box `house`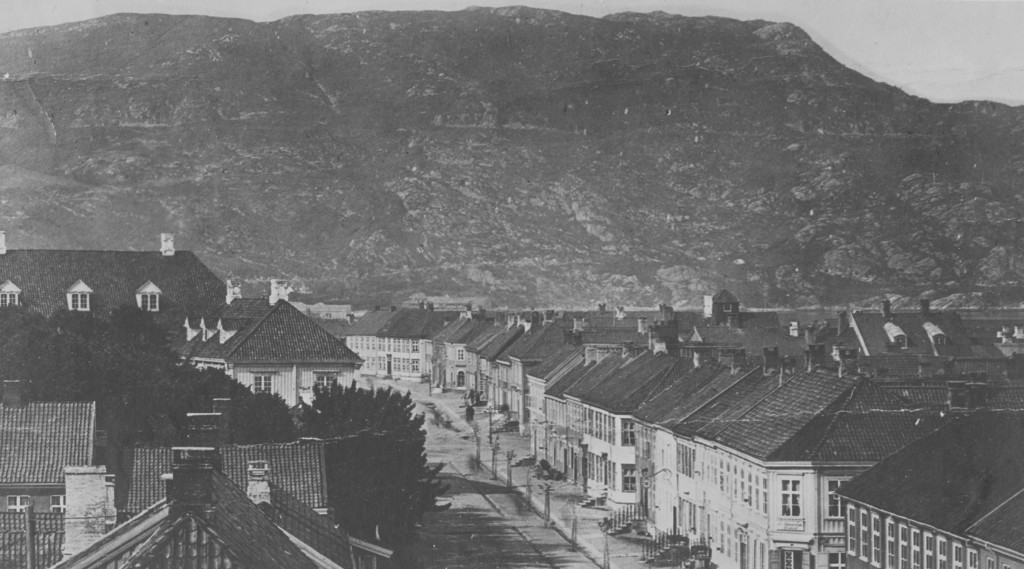
box(185, 298, 363, 423)
